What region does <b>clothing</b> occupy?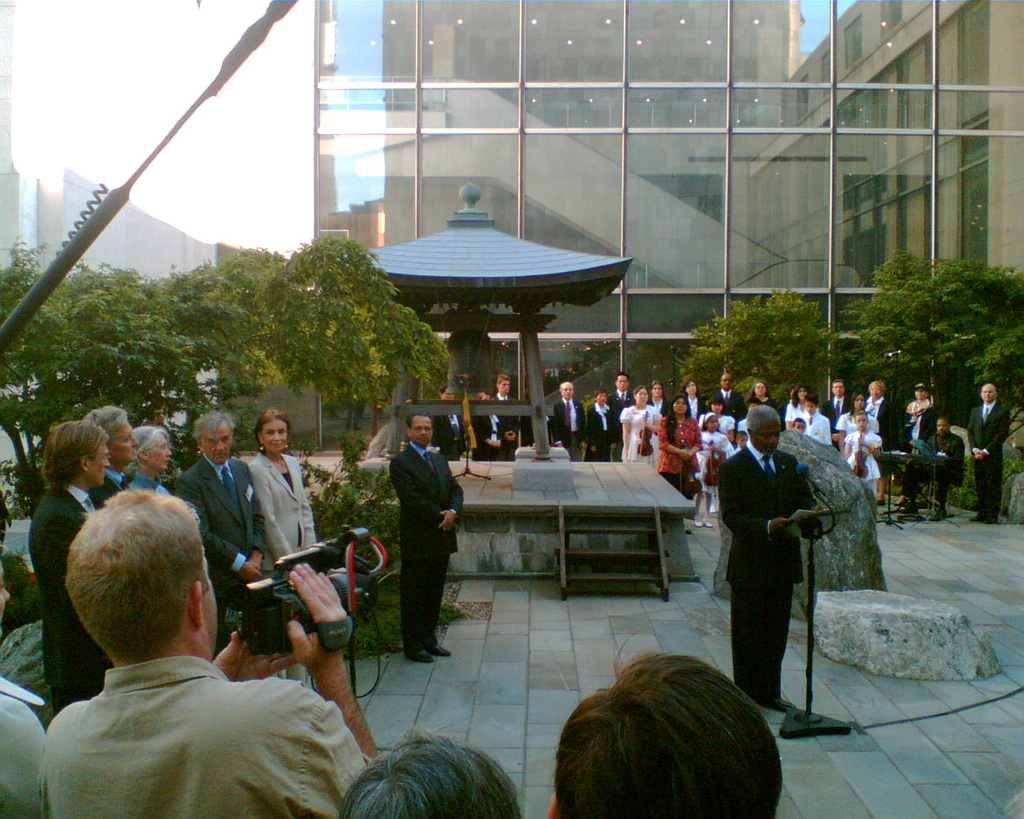
{"x1": 544, "y1": 396, "x2": 590, "y2": 460}.
